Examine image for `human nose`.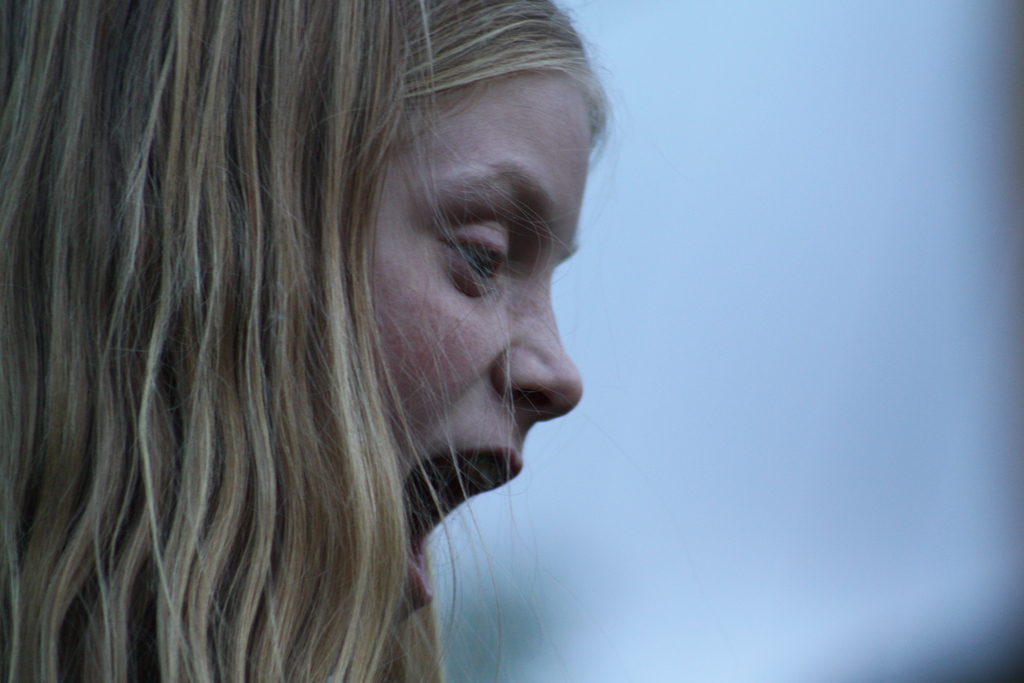
Examination result: (x1=492, y1=268, x2=584, y2=427).
